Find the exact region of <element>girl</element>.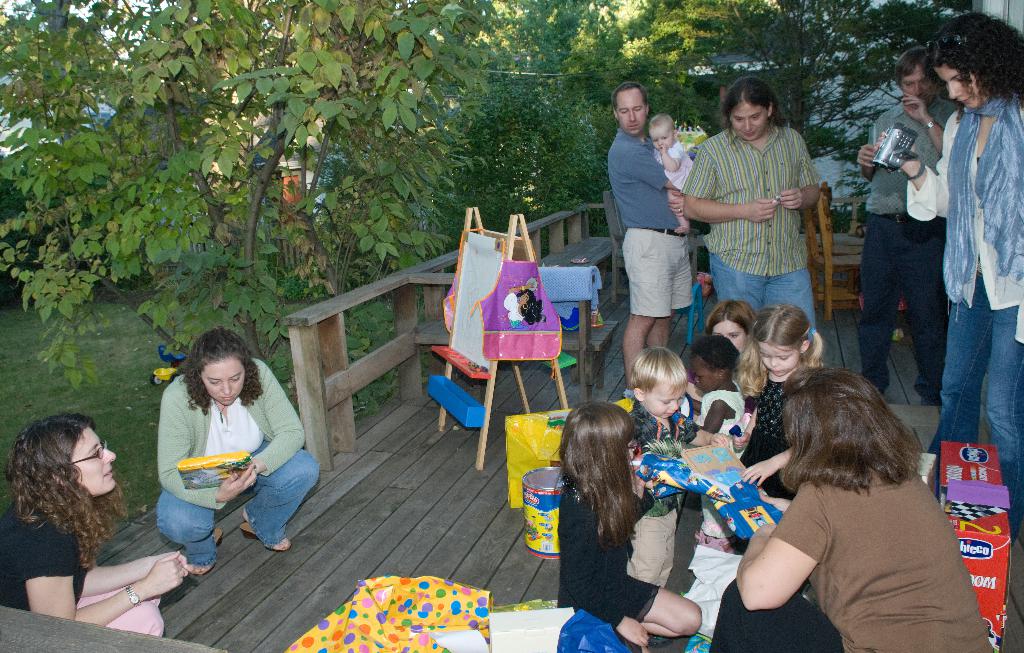
Exact region: 709,367,995,652.
